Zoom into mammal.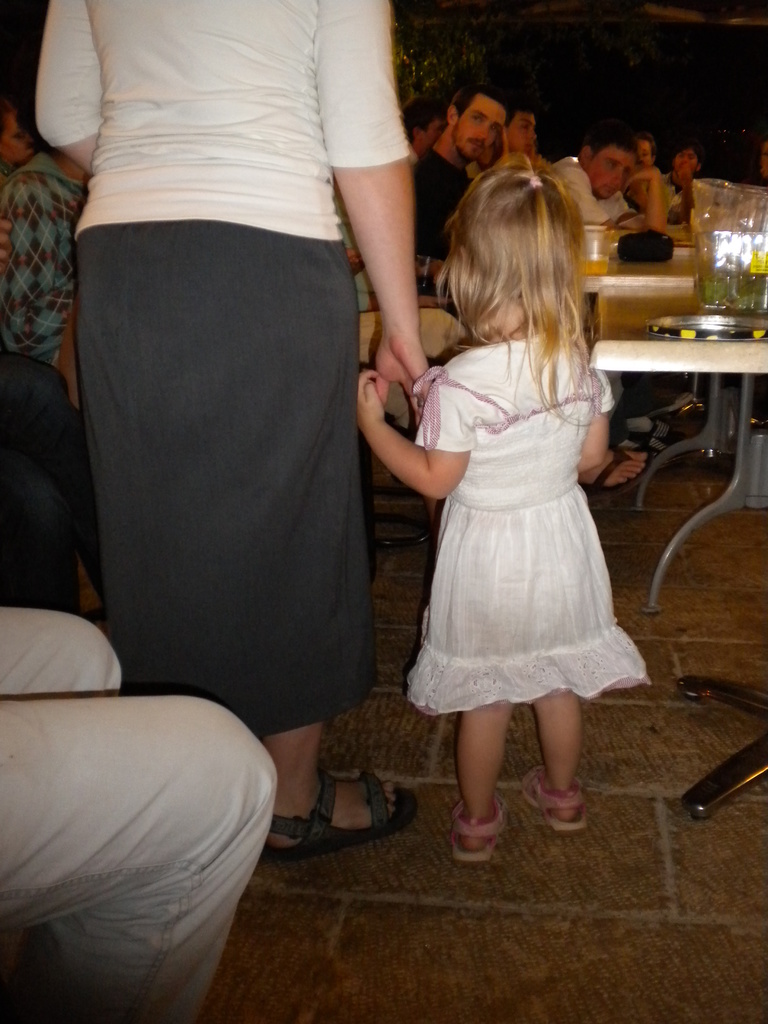
Zoom target: 33:0:452:882.
